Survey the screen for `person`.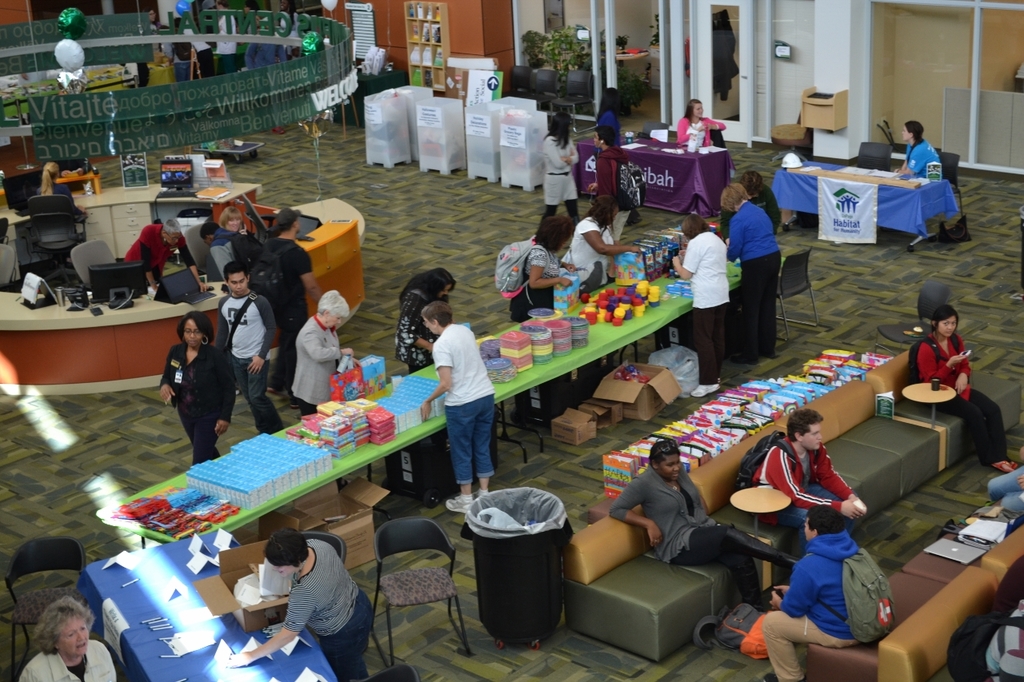
Survey found: {"left": 716, "top": 180, "right": 787, "bottom": 365}.
